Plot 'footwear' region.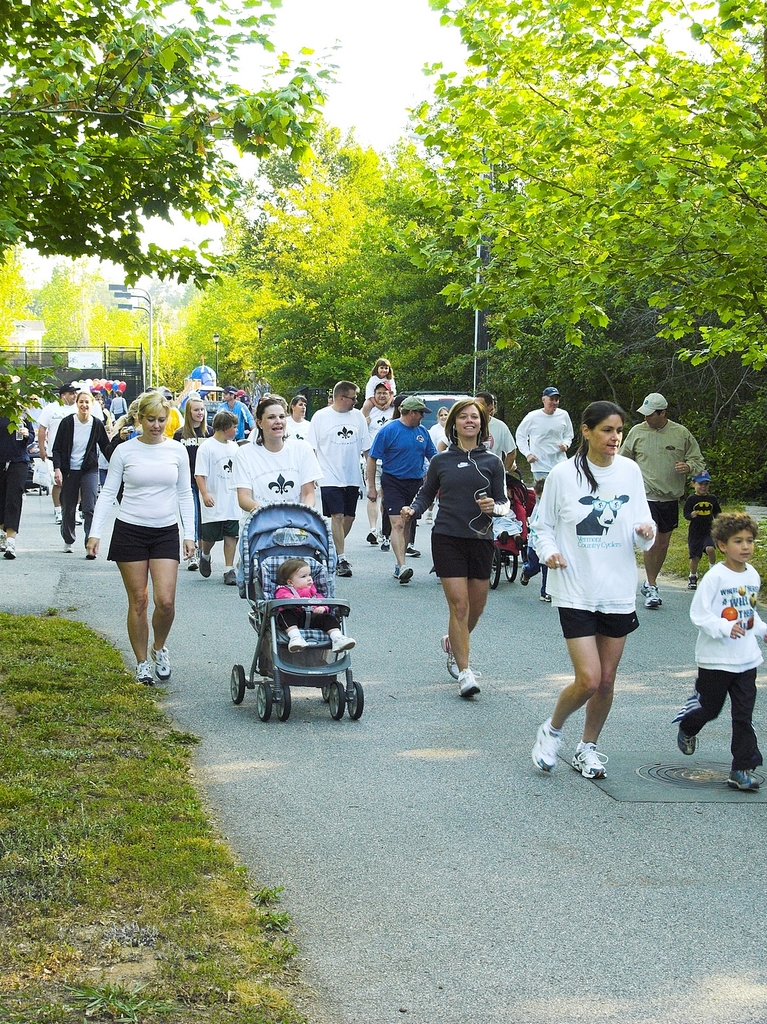
Plotted at (571,737,608,782).
